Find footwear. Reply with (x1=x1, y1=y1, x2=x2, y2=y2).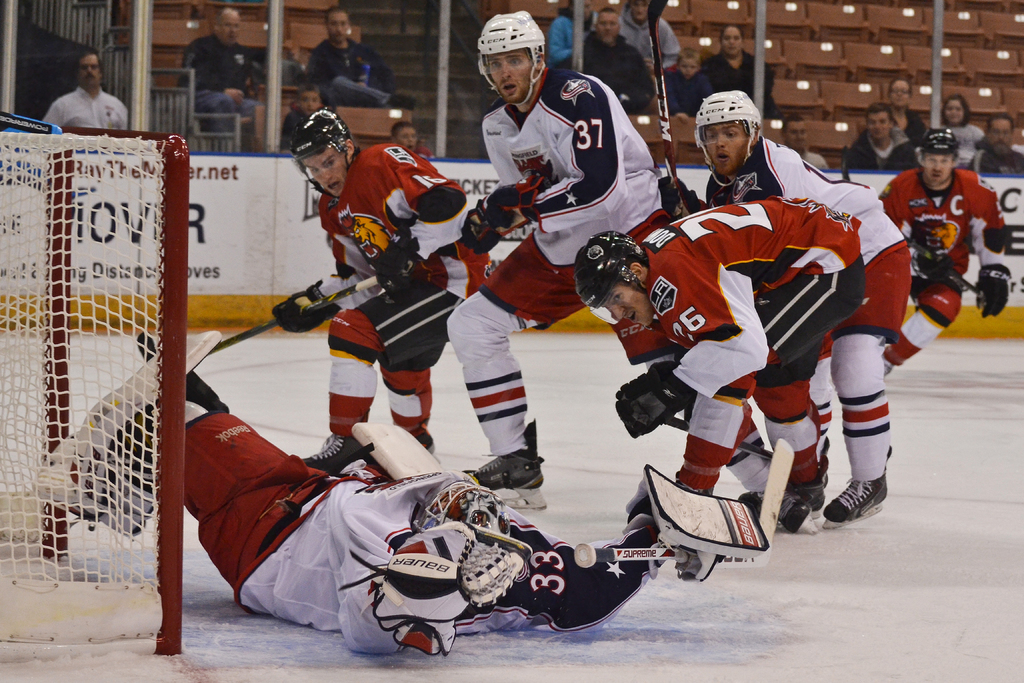
(x1=674, y1=472, x2=715, y2=495).
